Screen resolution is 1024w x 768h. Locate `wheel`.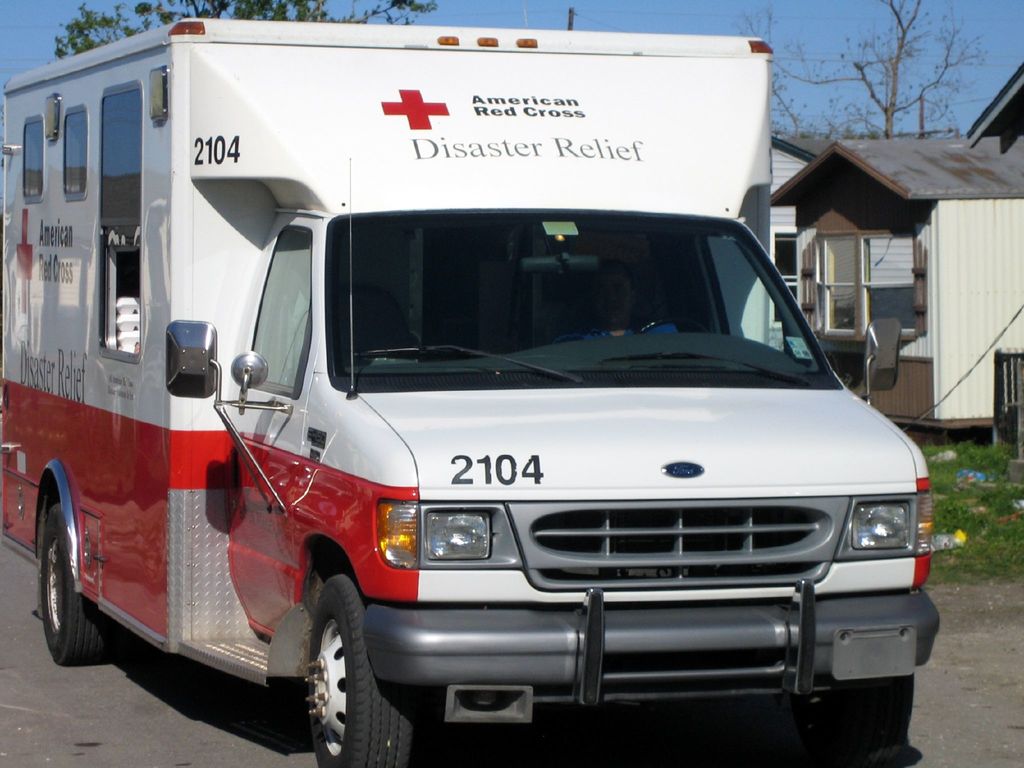
637, 317, 712, 332.
